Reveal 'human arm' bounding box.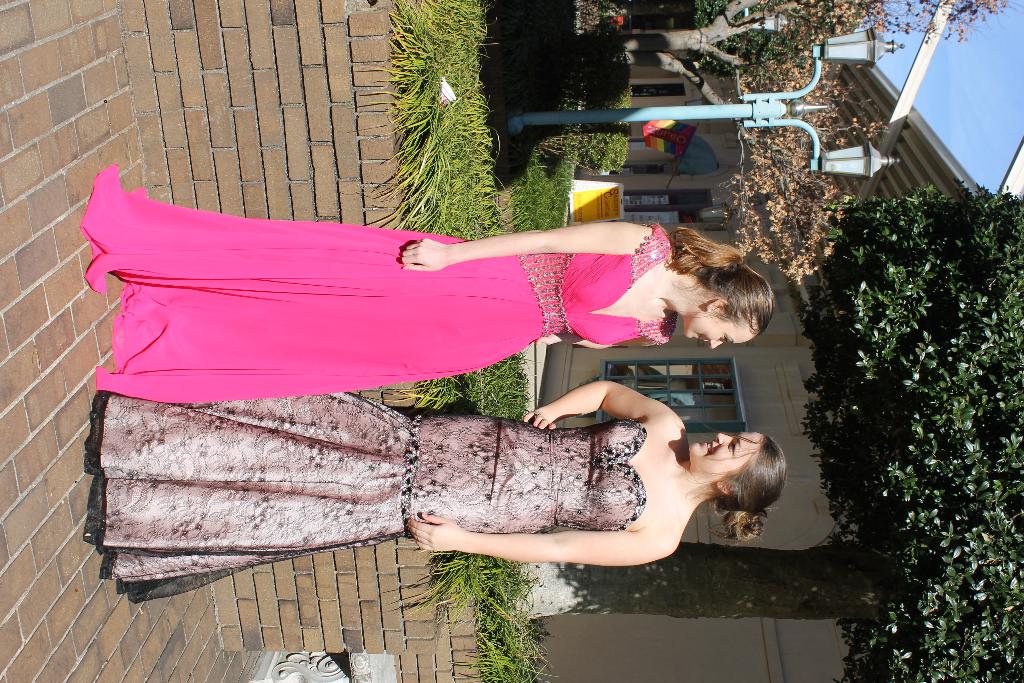
Revealed: {"left": 400, "top": 217, "right": 668, "bottom": 274}.
